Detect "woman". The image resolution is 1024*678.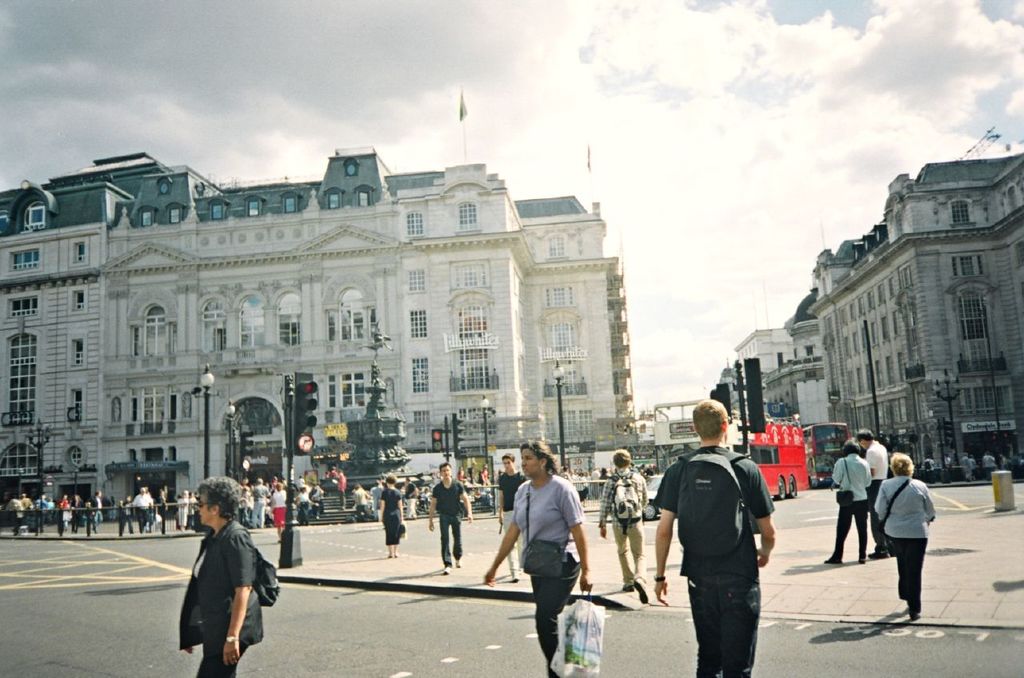
left=378, top=473, right=404, bottom=558.
